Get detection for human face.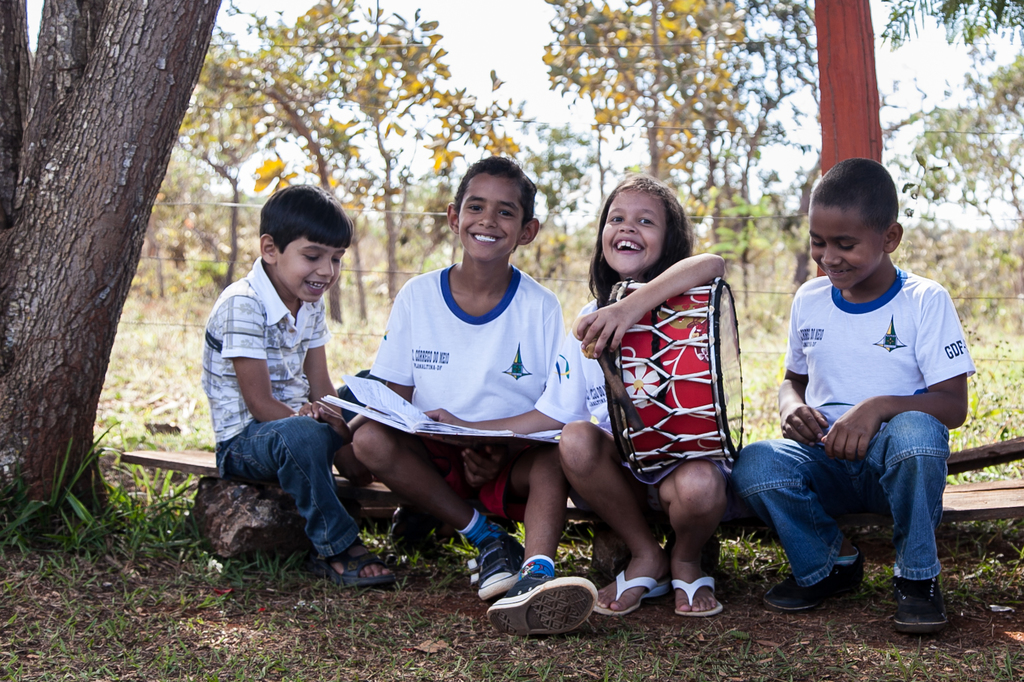
Detection: (457,171,525,261).
